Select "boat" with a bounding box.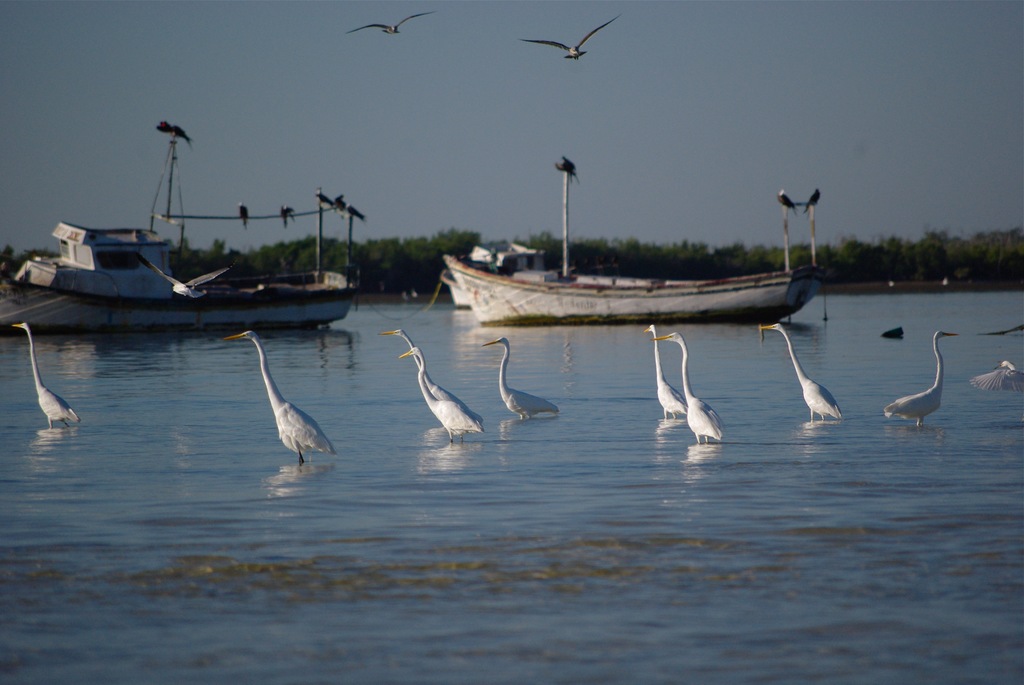
x1=1 y1=137 x2=394 y2=345.
